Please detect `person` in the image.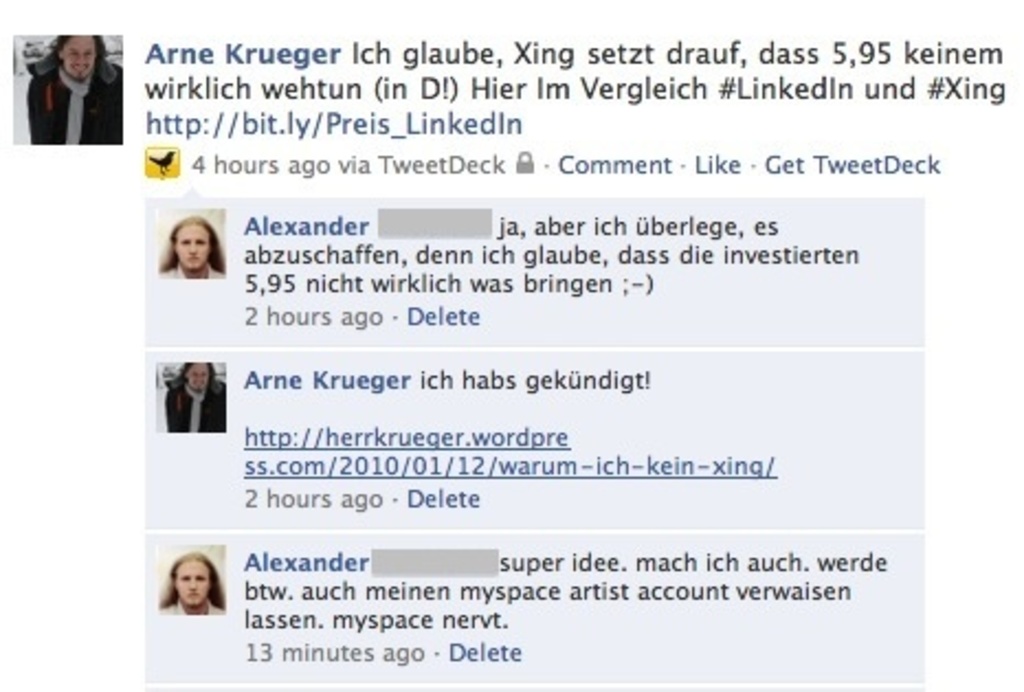
158:554:220:611.
